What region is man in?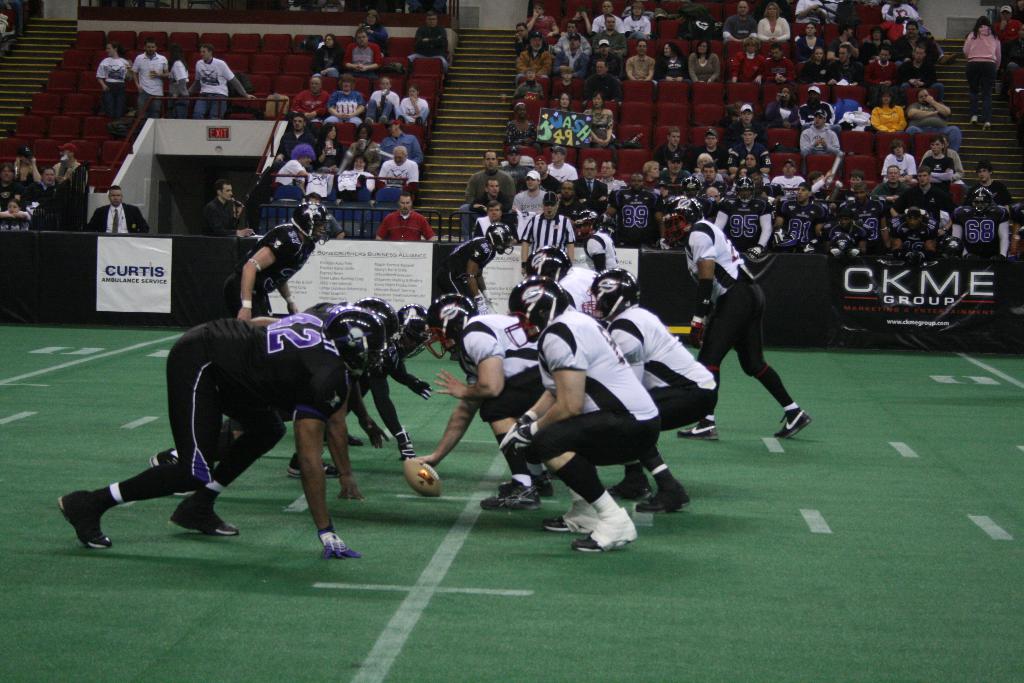
671 189 814 441.
